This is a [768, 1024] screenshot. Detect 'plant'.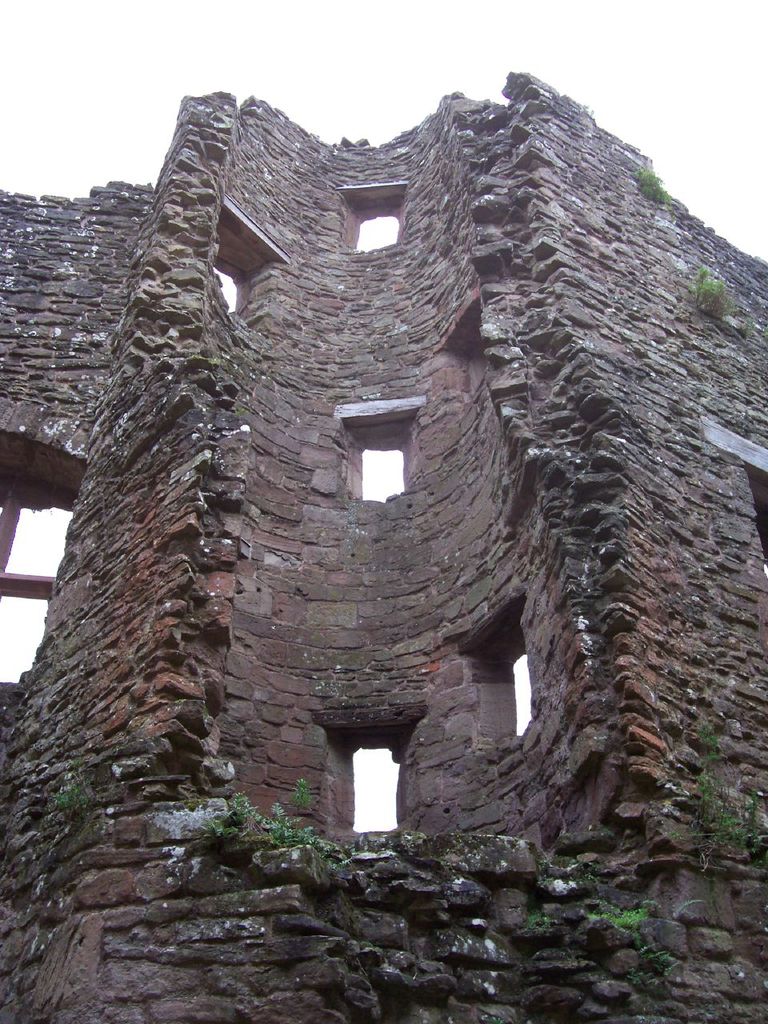
bbox=[622, 162, 665, 204].
